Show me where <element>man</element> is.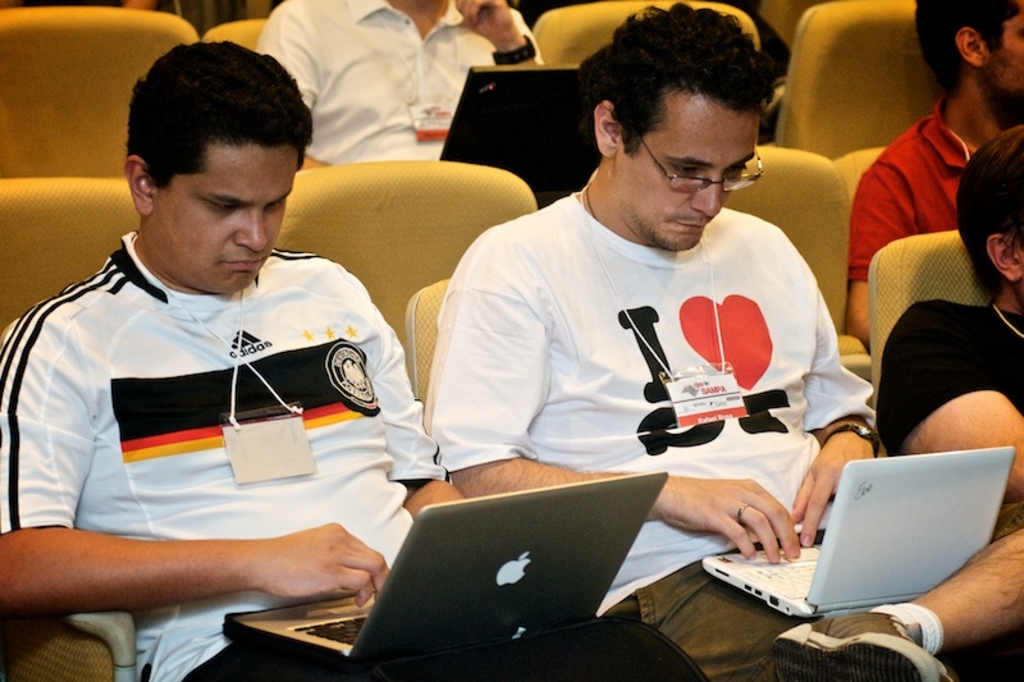
<element>man</element> is at box=[0, 55, 461, 647].
